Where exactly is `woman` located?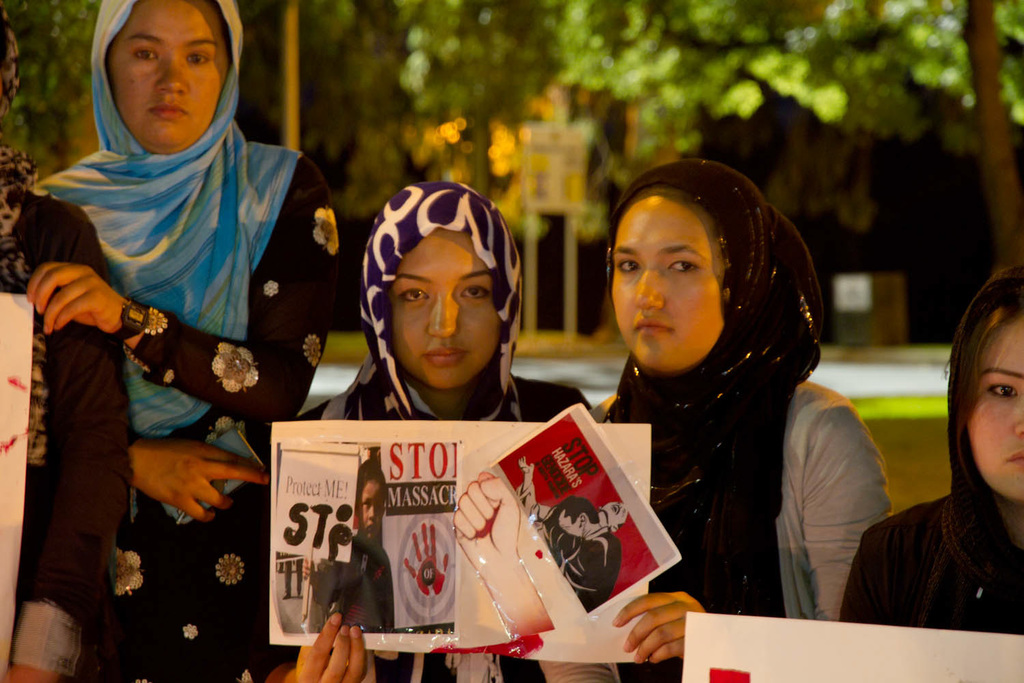
Its bounding box is {"x1": 31, "y1": 0, "x2": 349, "y2": 682}.
